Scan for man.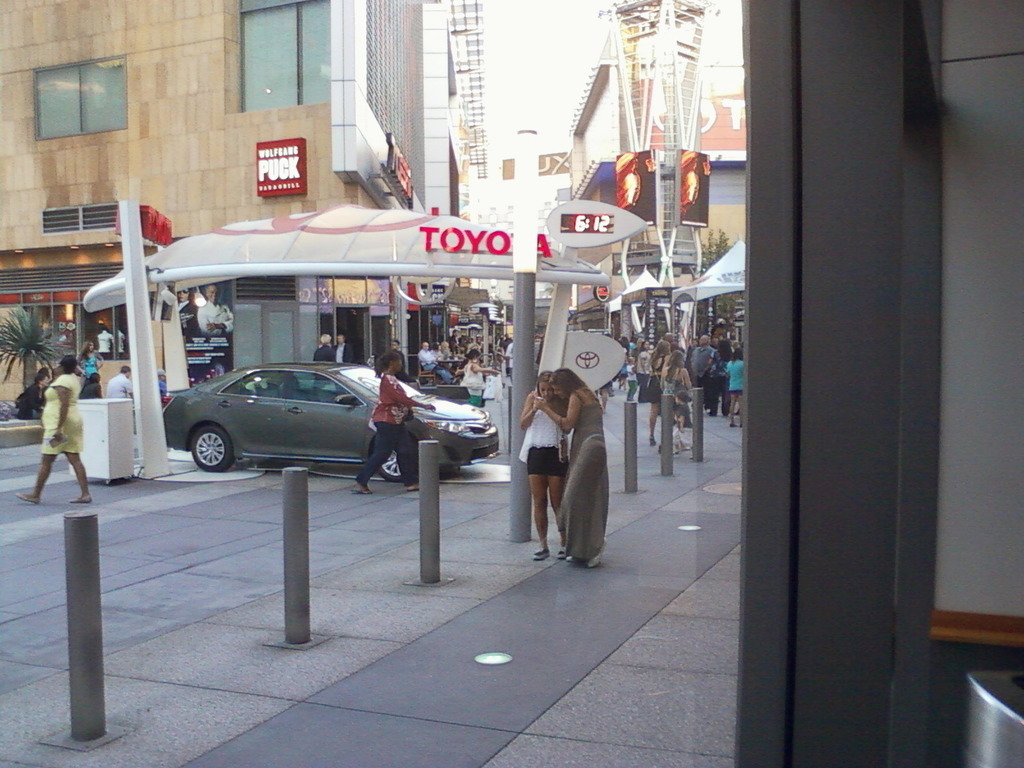
Scan result: {"x1": 691, "y1": 333, "x2": 723, "y2": 401}.
